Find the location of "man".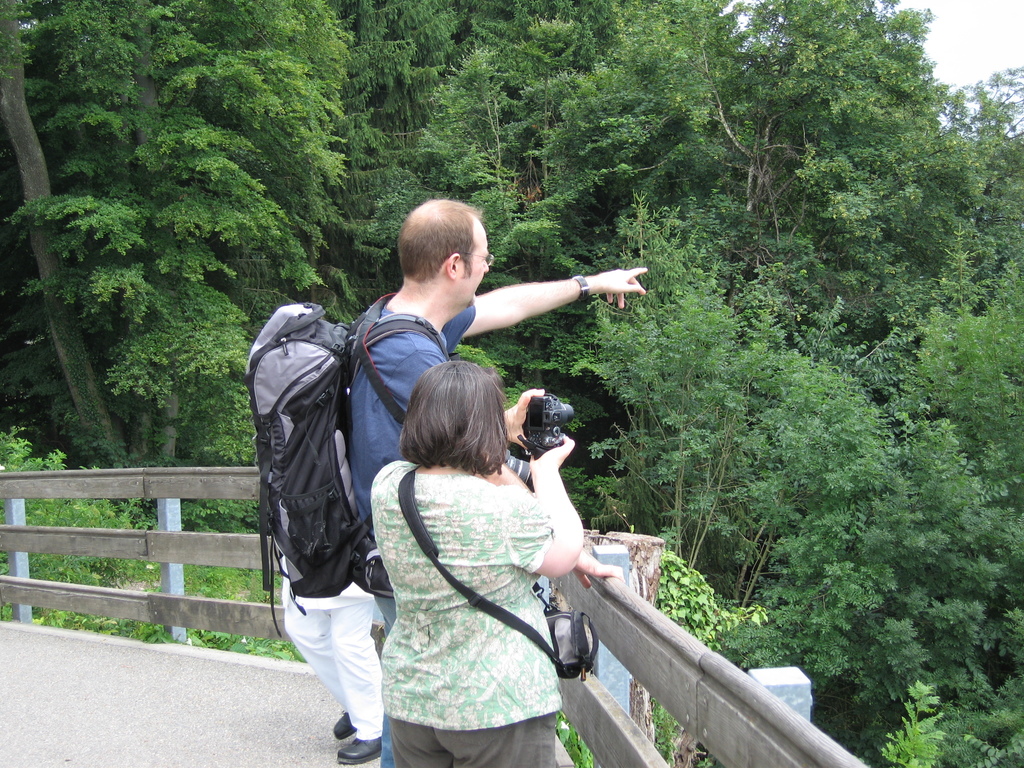
Location: l=282, t=550, r=385, b=765.
